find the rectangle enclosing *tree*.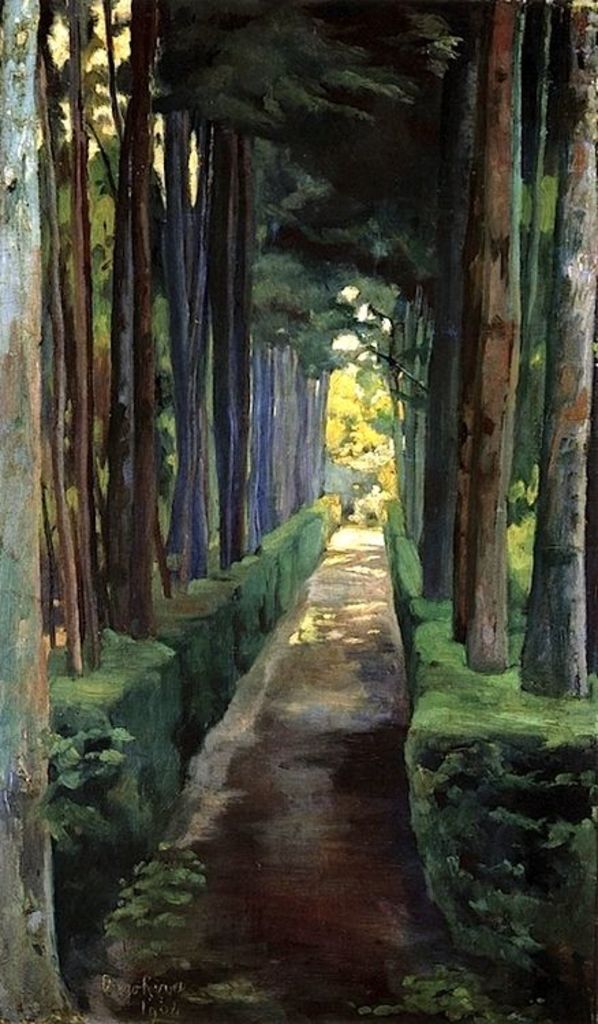
0/1/595/1019.
